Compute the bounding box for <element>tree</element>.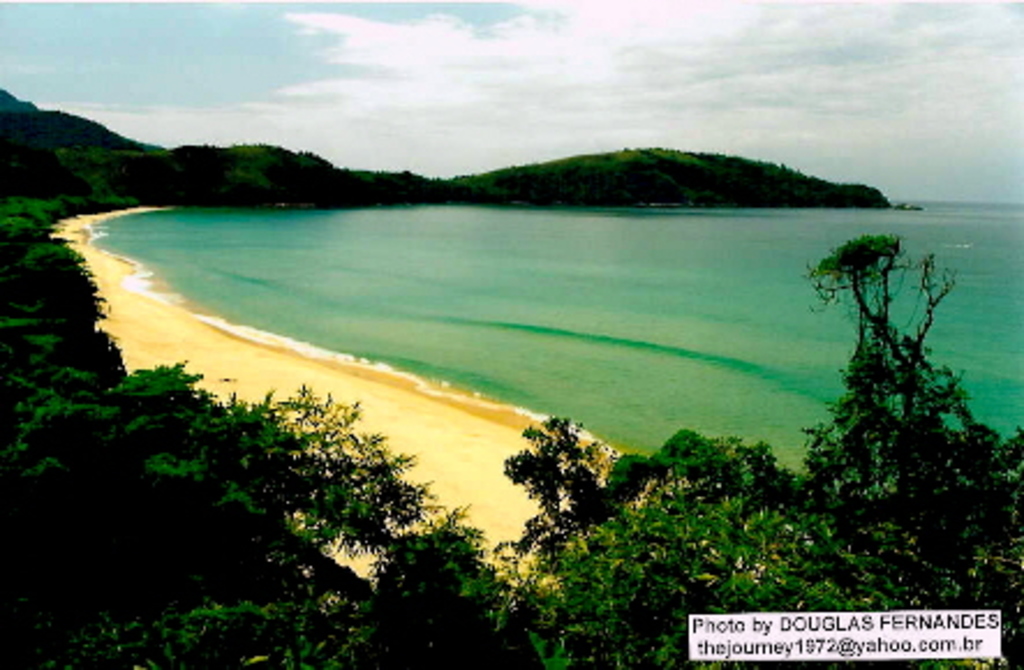
pyautogui.locateOnScreen(668, 226, 1022, 668).
